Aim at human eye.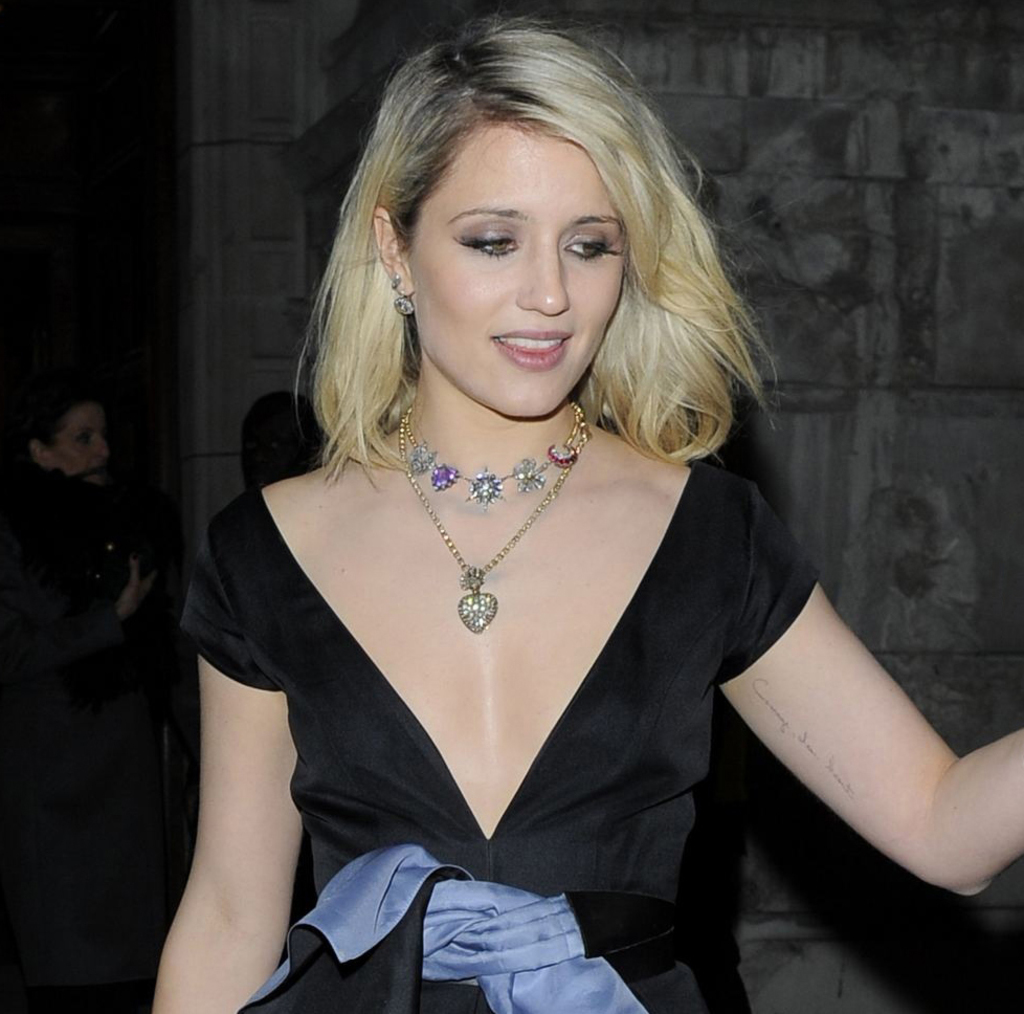
Aimed at 453 227 525 268.
